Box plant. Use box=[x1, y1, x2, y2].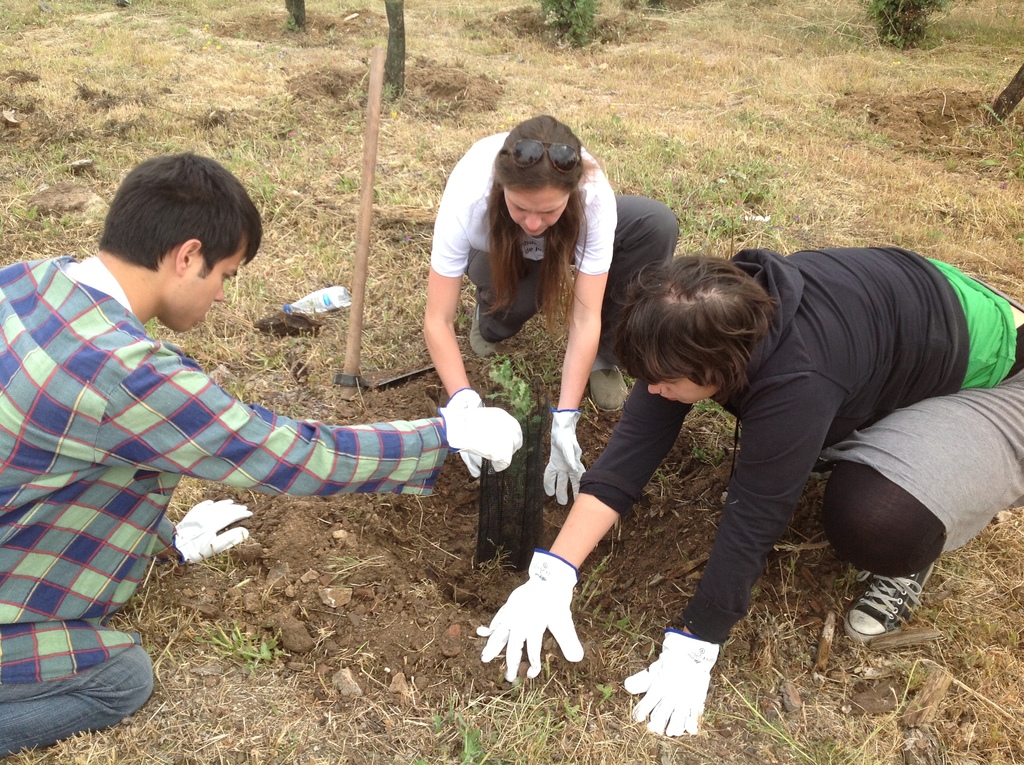
box=[487, 351, 533, 424].
